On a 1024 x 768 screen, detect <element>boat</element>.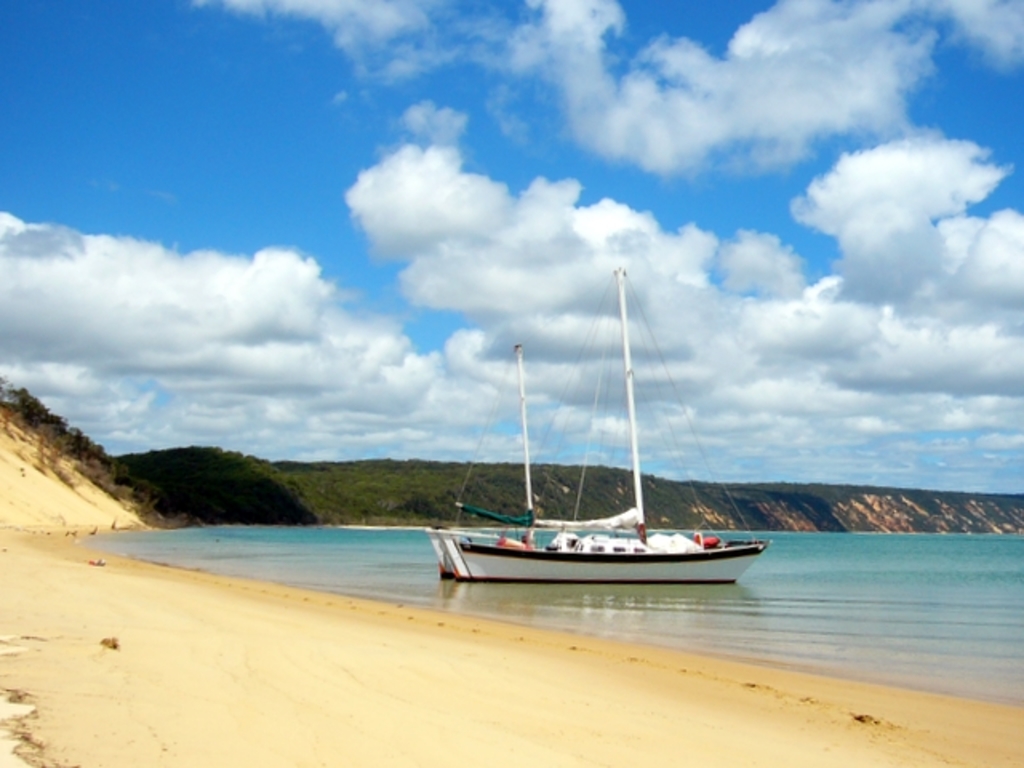
[left=426, top=346, right=640, bottom=581].
